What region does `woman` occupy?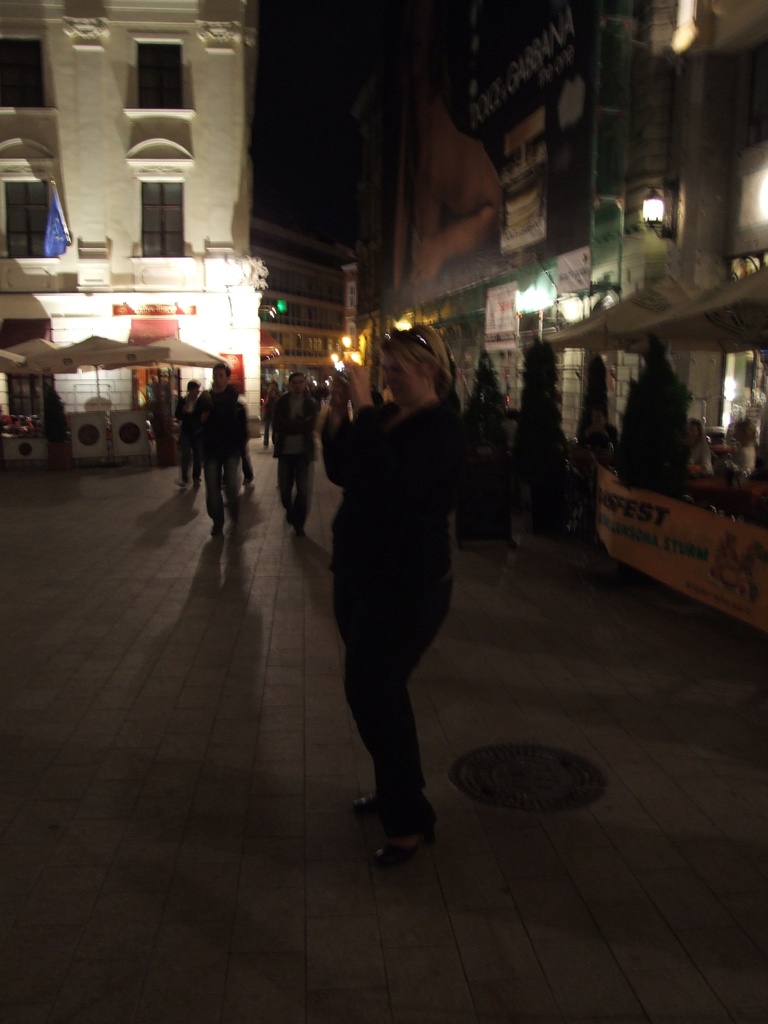
region(714, 419, 756, 475).
